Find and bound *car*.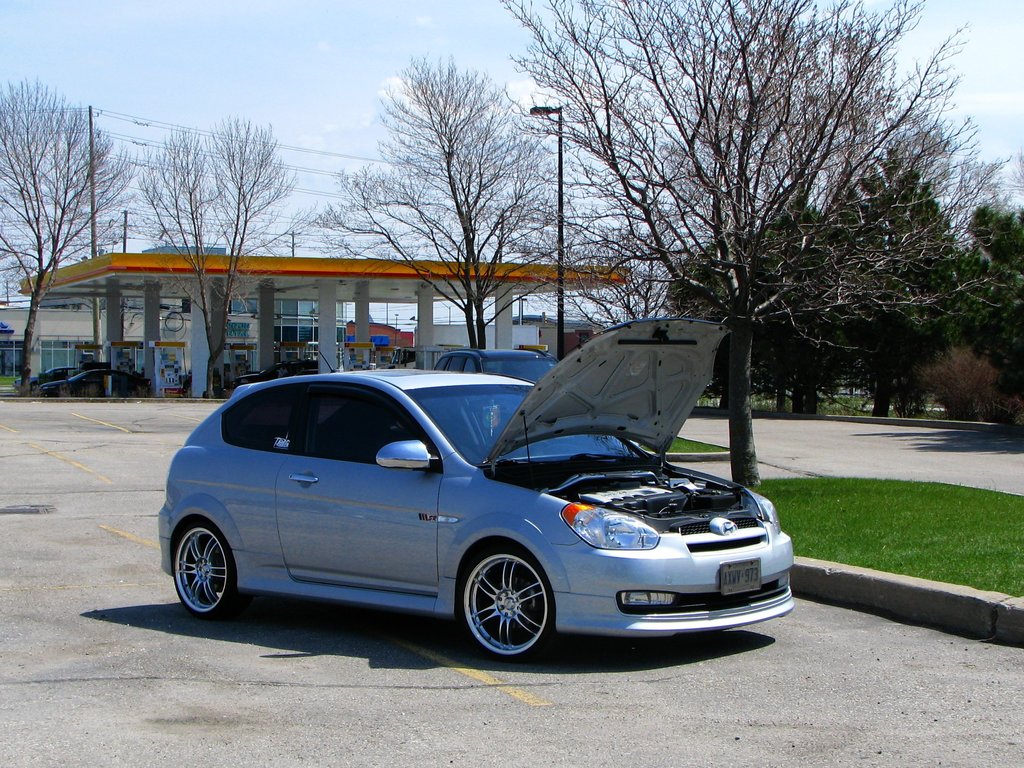
Bound: (x1=34, y1=367, x2=145, y2=397).
